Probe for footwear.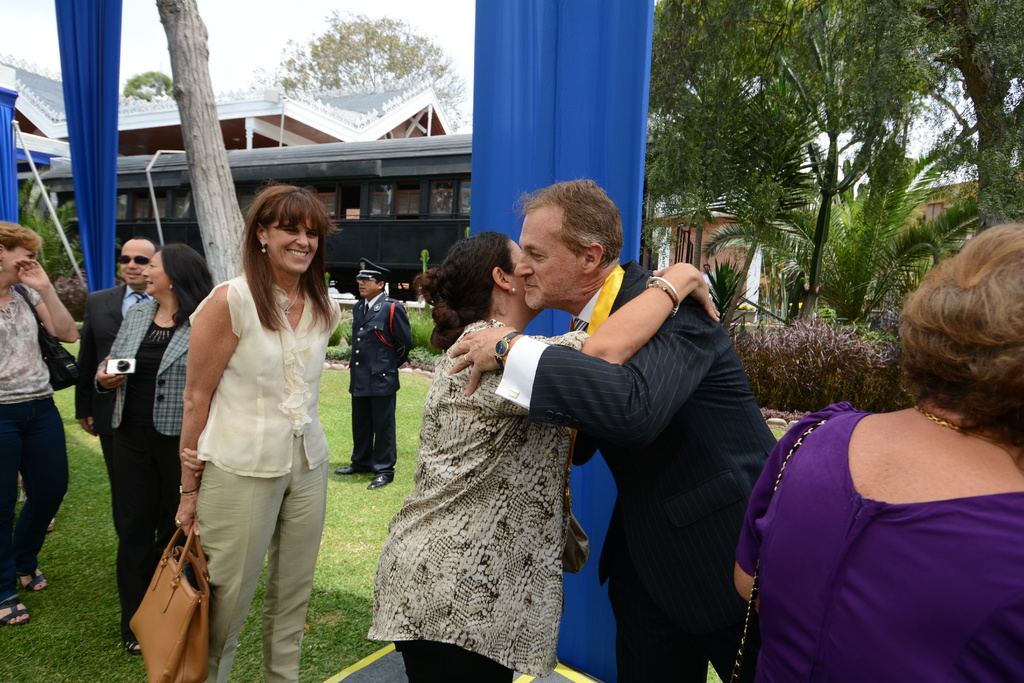
Probe result: locate(332, 463, 357, 475).
